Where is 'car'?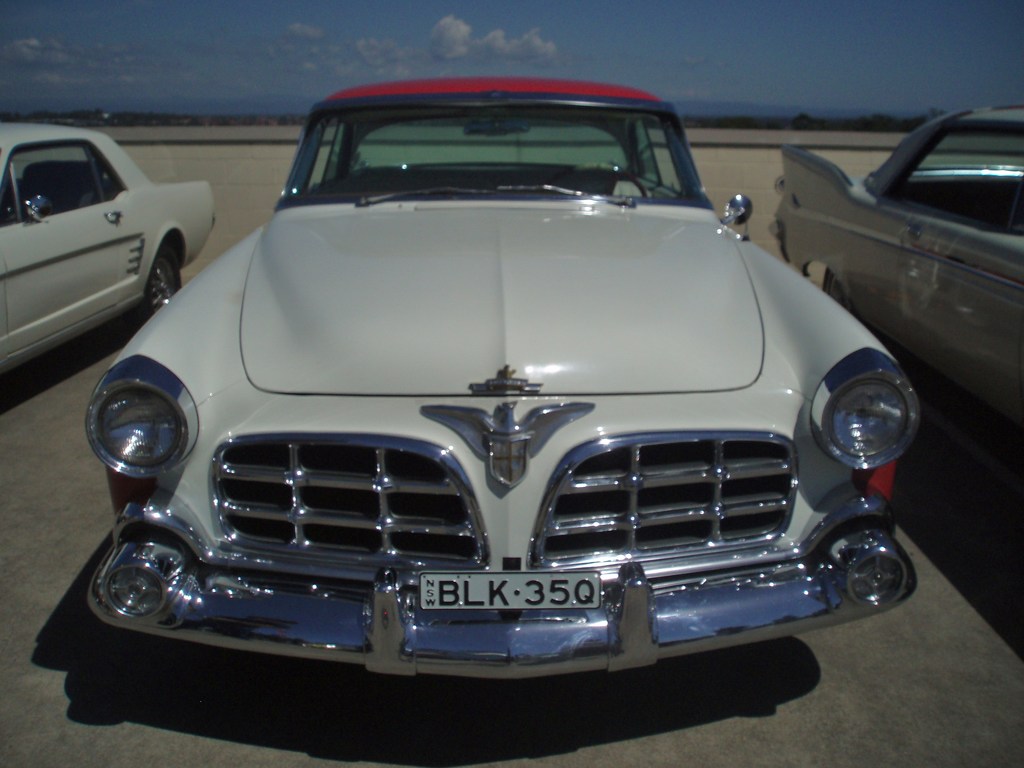
[x1=772, y1=97, x2=1023, y2=468].
